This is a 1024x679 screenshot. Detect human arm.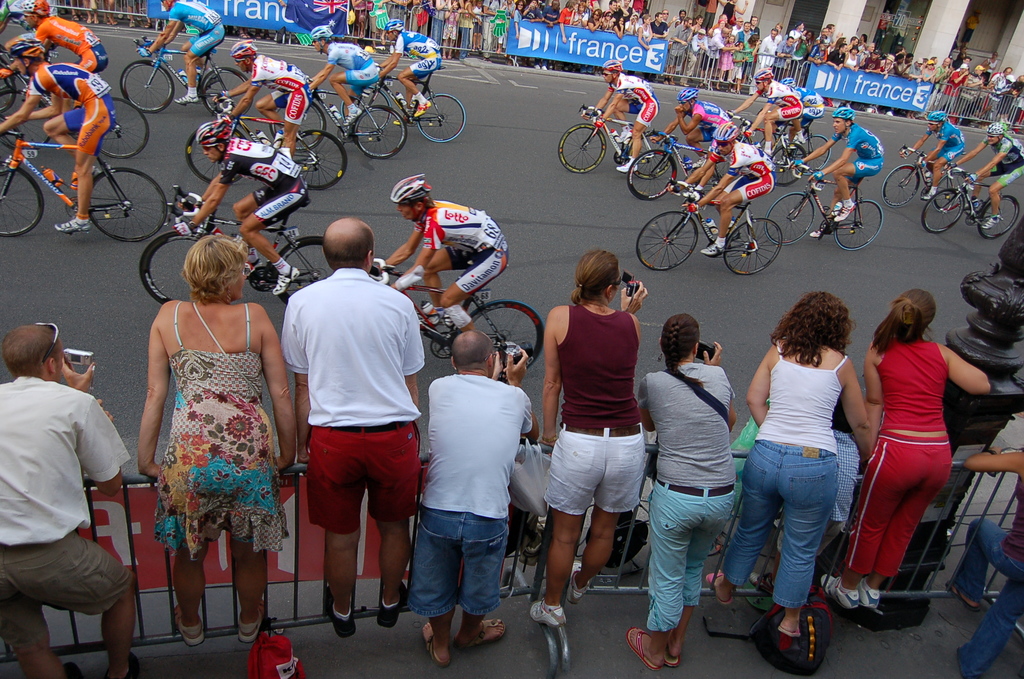
[172, 158, 236, 235].
